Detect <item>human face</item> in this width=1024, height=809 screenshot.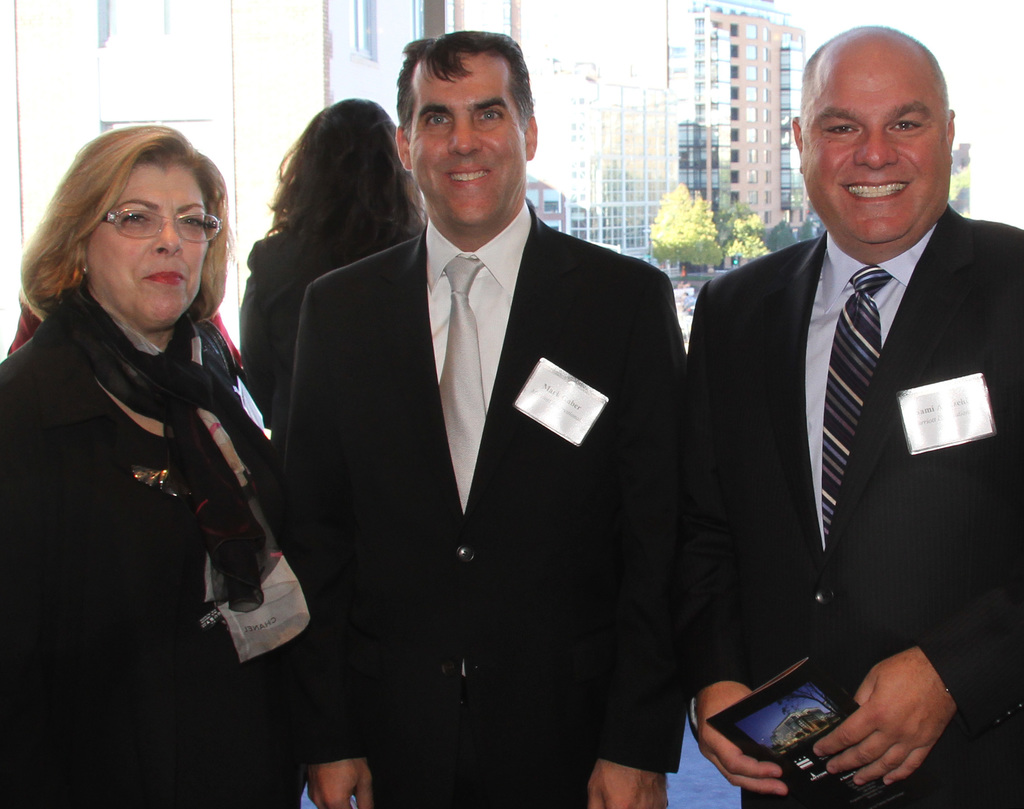
Detection: select_region(799, 56, 950, 245).
